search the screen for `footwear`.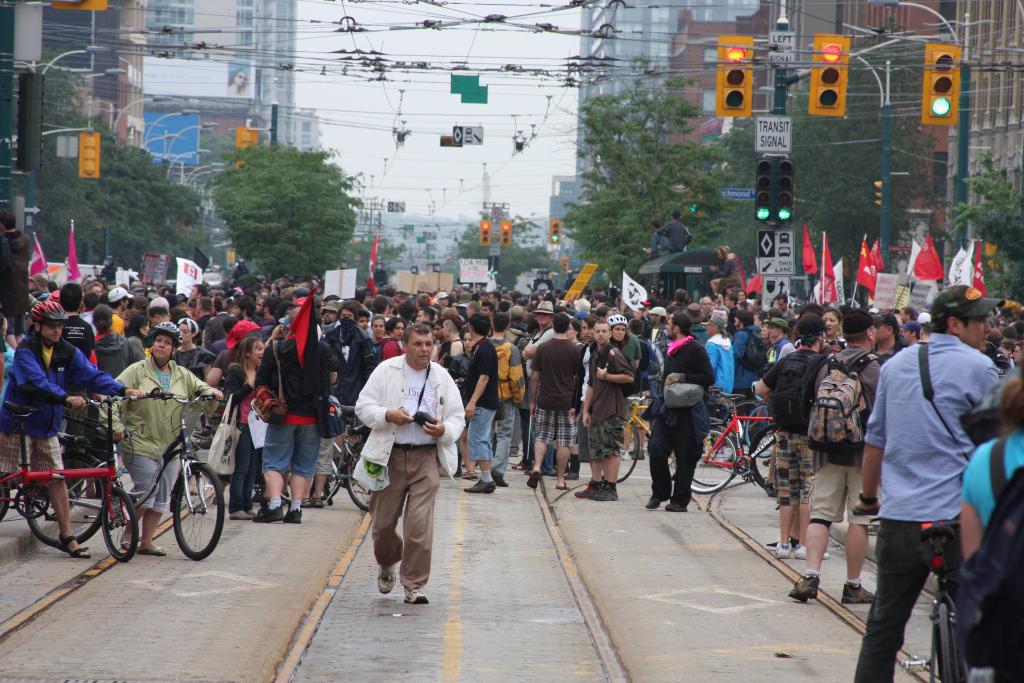
Found at 403 588 427 598.
